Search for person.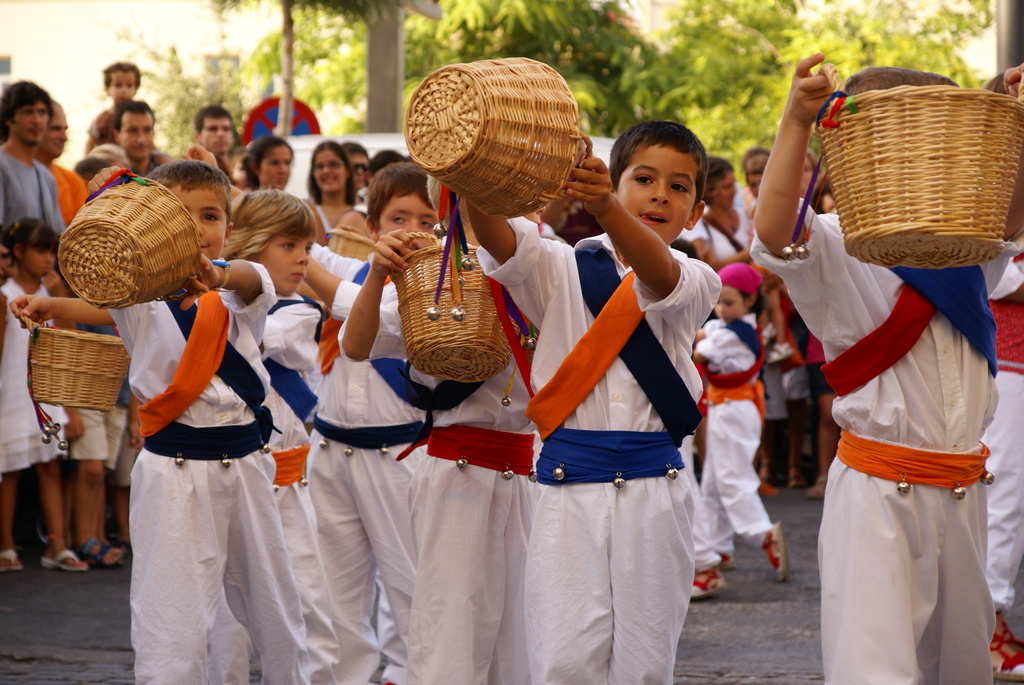
Found at bbox=[56, 265, 135, 565].
